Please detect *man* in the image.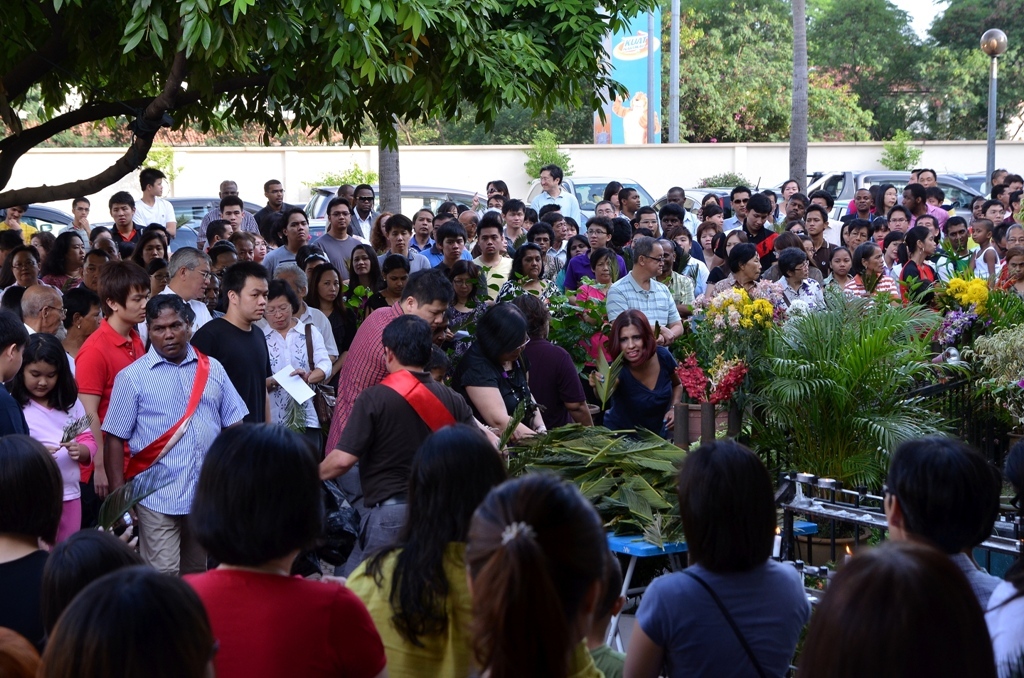
pyautogui.locateOnScreen(267, 207, 310, 272).
